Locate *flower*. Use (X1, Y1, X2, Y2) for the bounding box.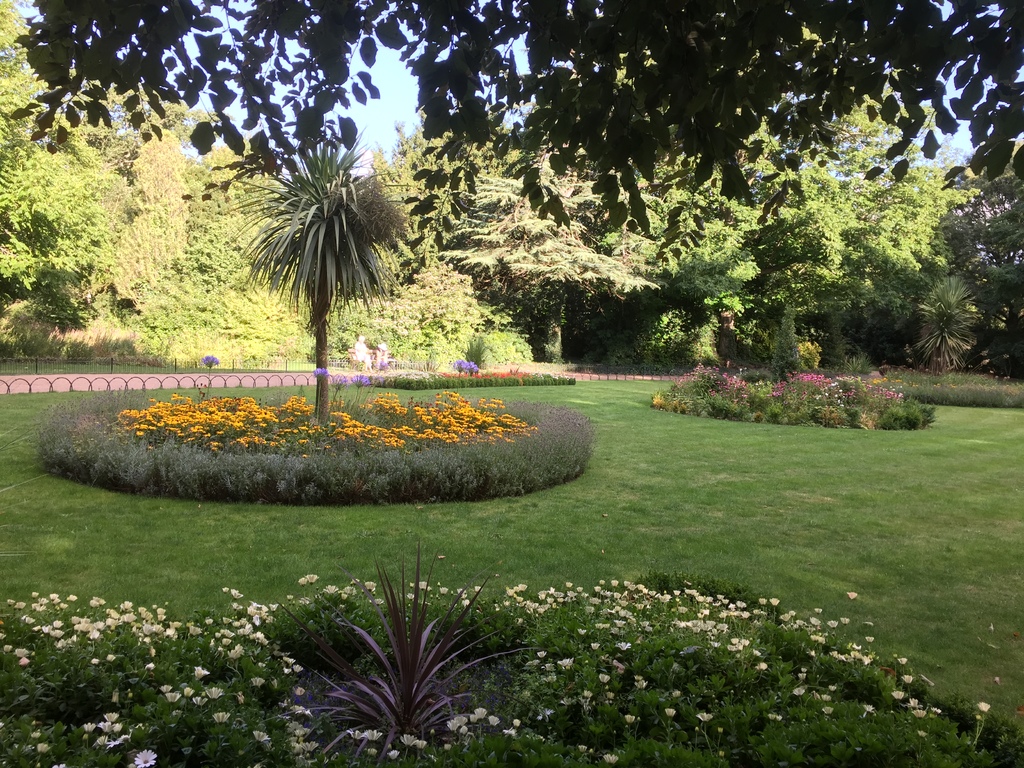
(513, 716, 526, 725).
